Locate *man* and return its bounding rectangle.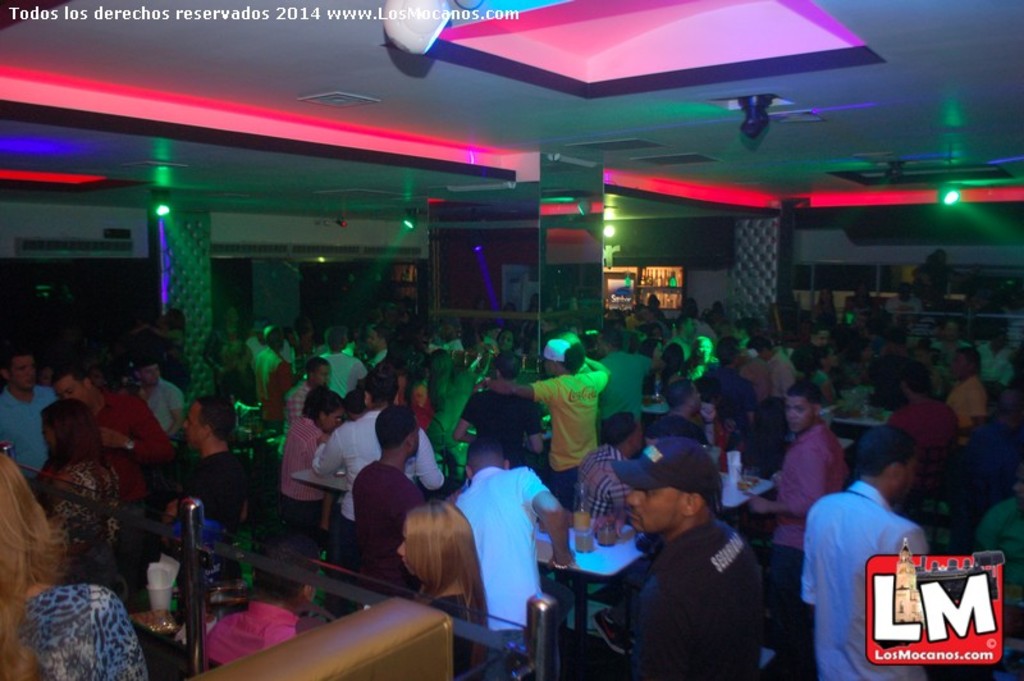
crop(605, 337, 650, 406).
